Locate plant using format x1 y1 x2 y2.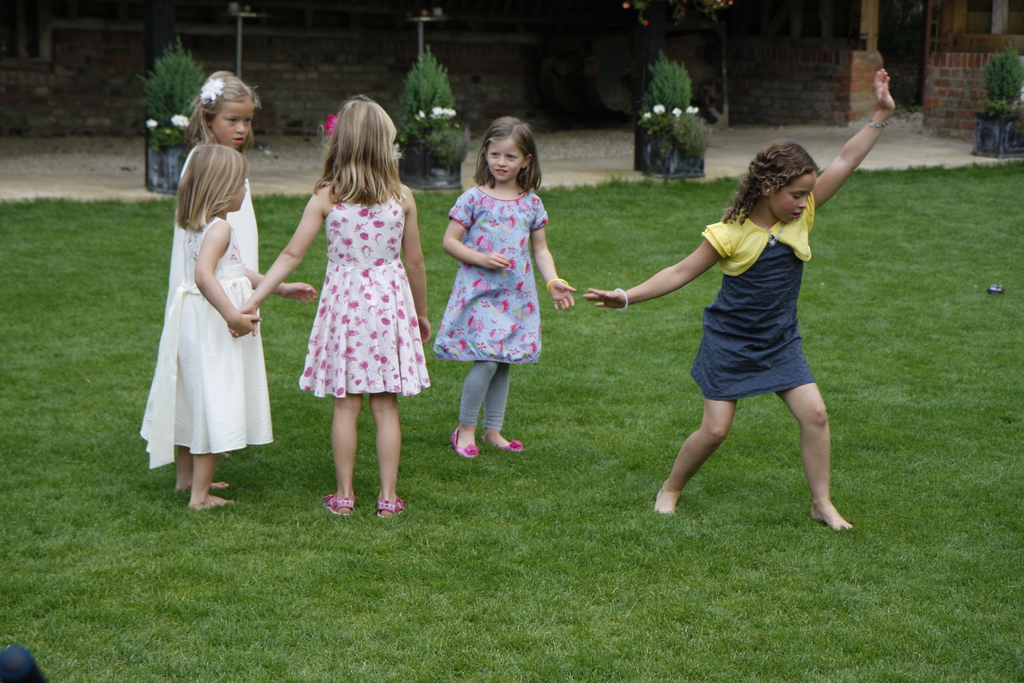
991 97 1022 127.
